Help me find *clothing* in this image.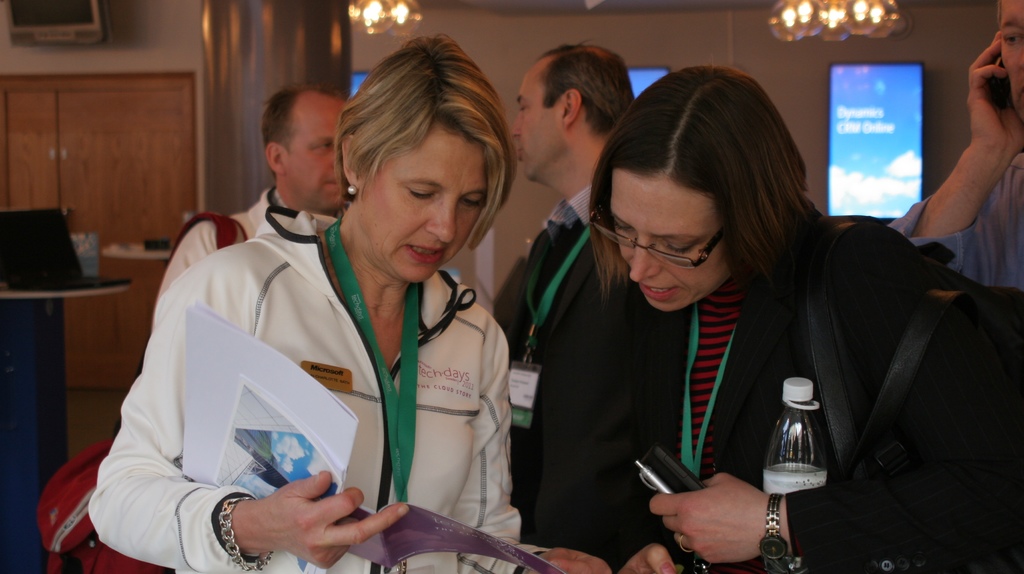
Found it: {"left": 507, "top": 232, "right": 1023, "bottom": 573}.
